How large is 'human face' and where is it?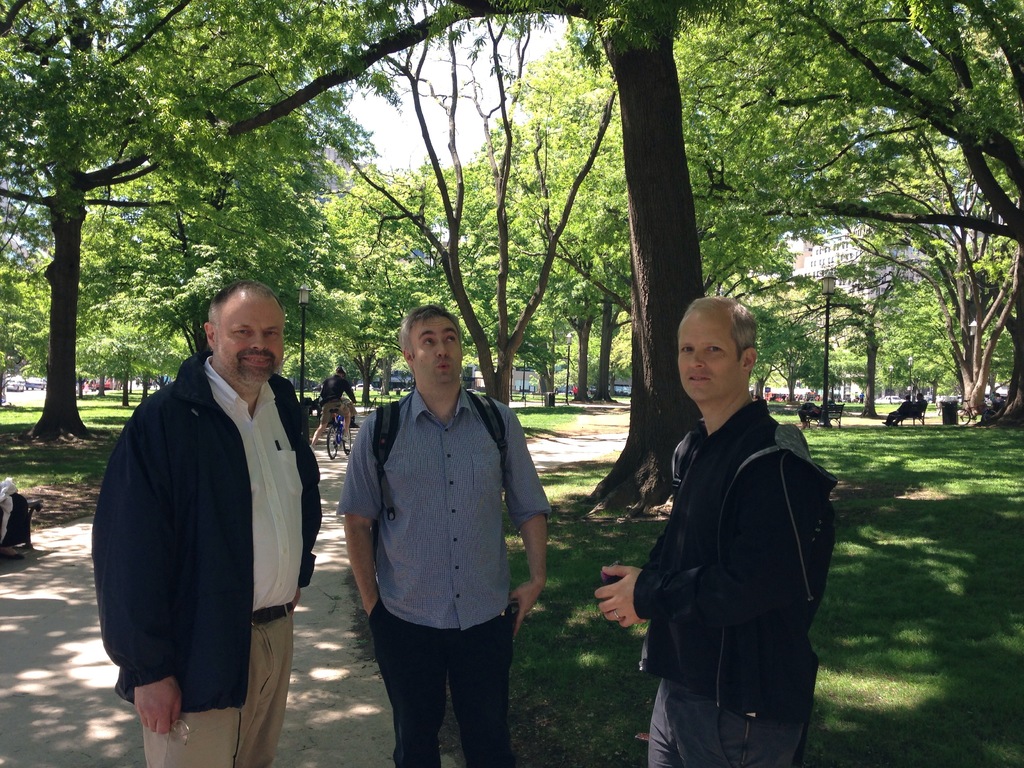
Bounding box: [left=415, top=311, right=462, bottom=376].
